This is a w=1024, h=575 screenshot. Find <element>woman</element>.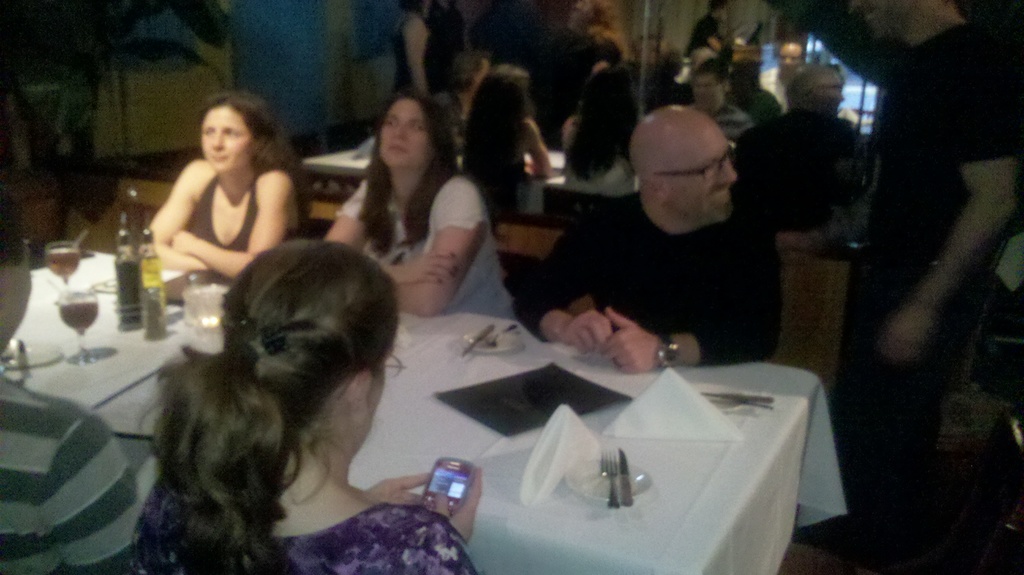
Bounding box: [551,57,664,195].
